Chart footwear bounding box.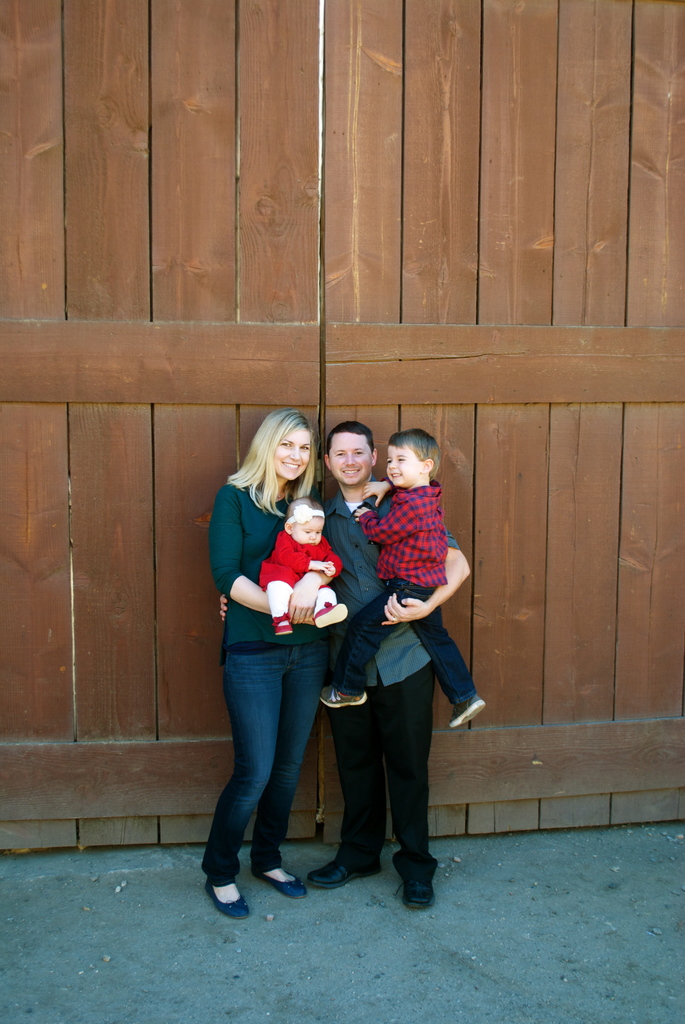
Charted: x1=316, y1=684, x2=365, y2=712.
